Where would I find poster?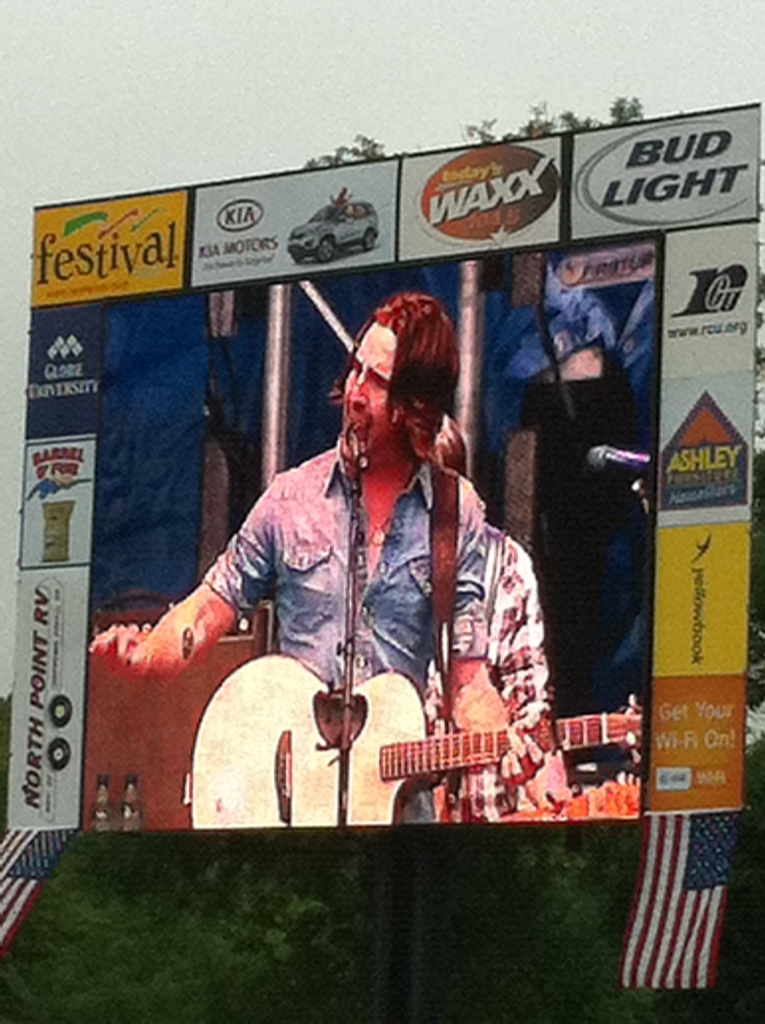
At box=[1, 102, 763, 828].
